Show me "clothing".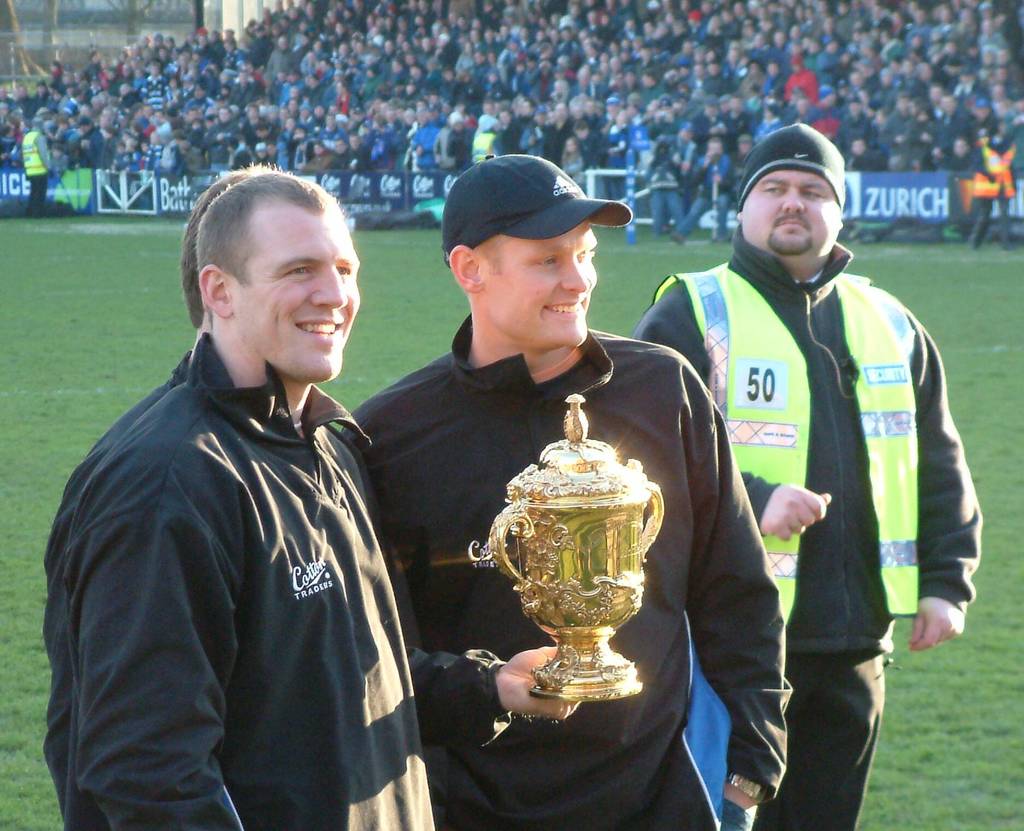
"clothing" is here: BBox(59, 327, 521, 830).
